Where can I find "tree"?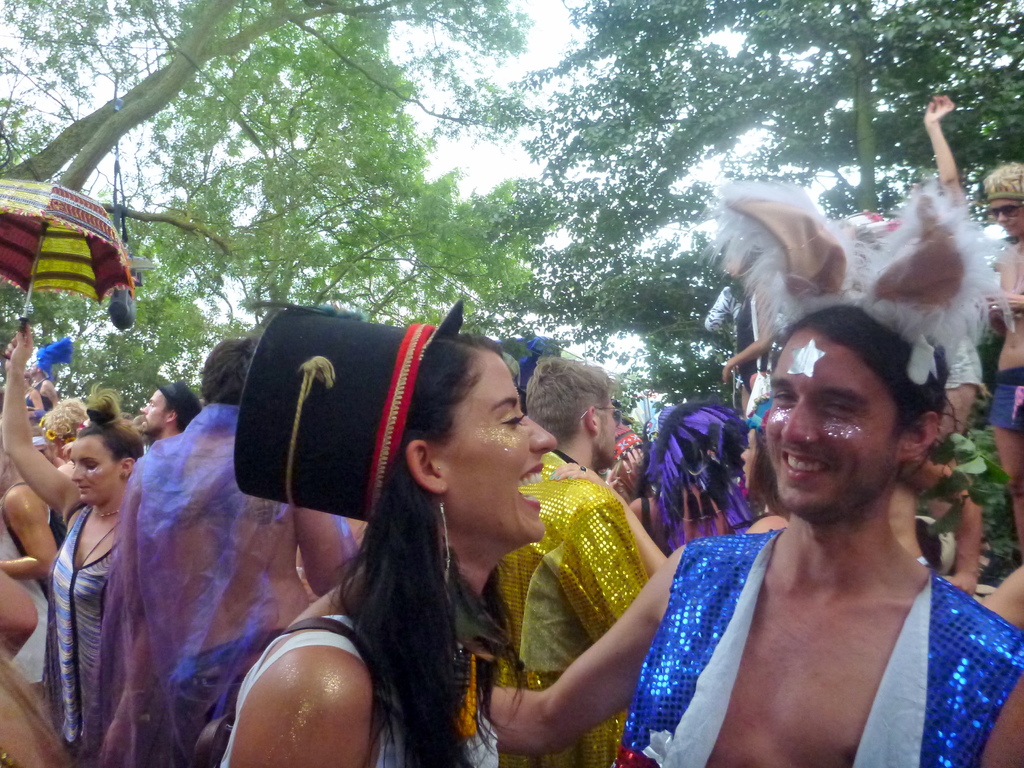
You can find it at <bbox>0, 41, 543, 300</bbox>.
